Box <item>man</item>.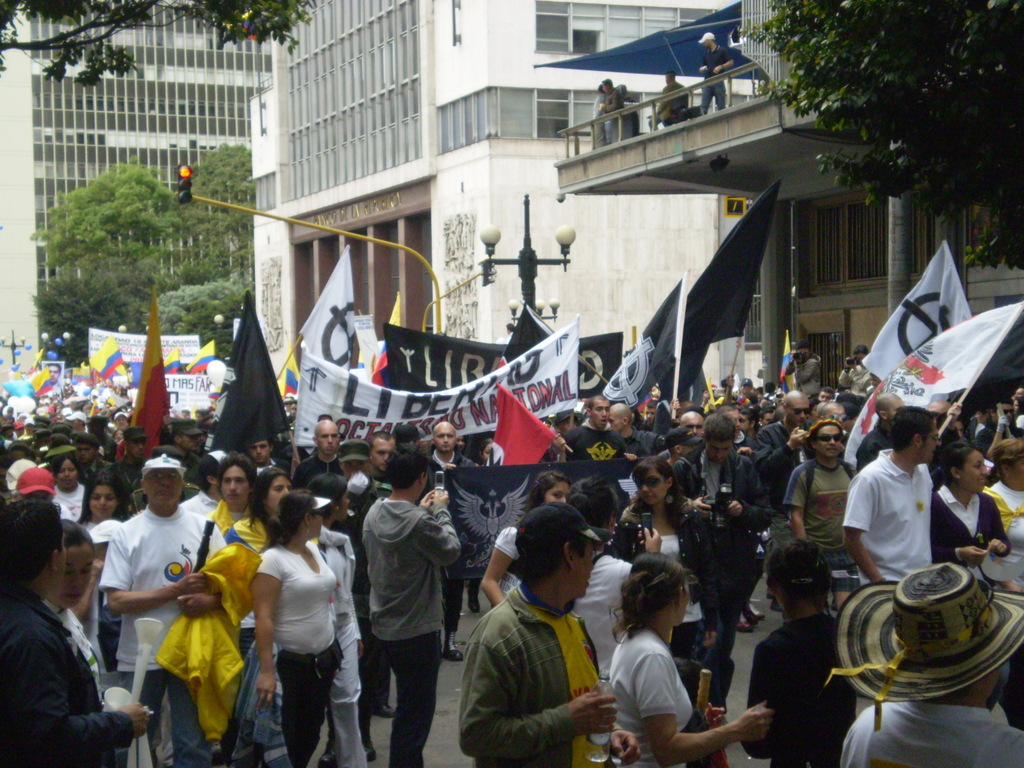
[x1=697, y1=35, x2=733, y2=113].
